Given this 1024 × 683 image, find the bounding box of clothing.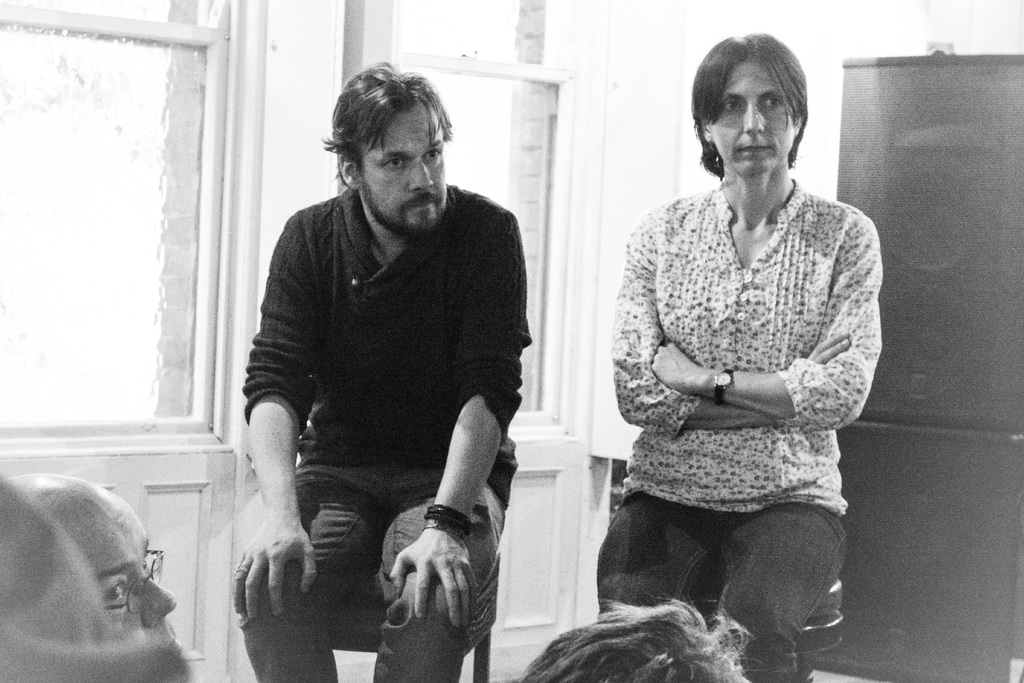
region(228, 128, 520, 643).
